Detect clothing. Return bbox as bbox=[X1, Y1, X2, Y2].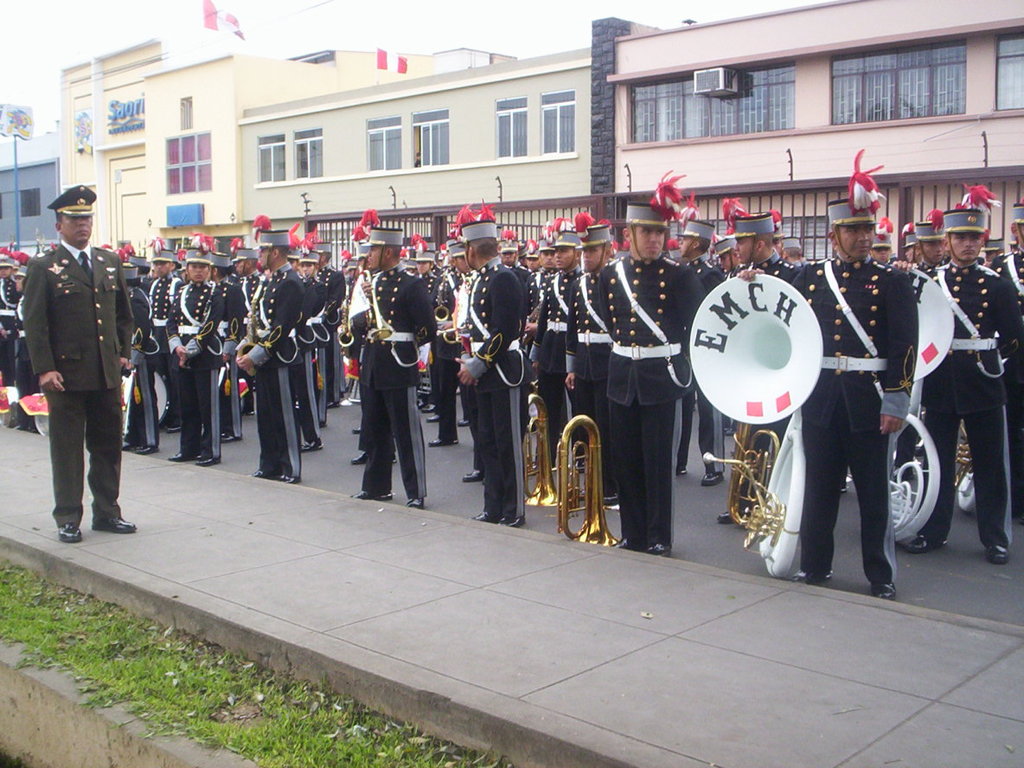
bbox=[459, 257, 541, 513].
